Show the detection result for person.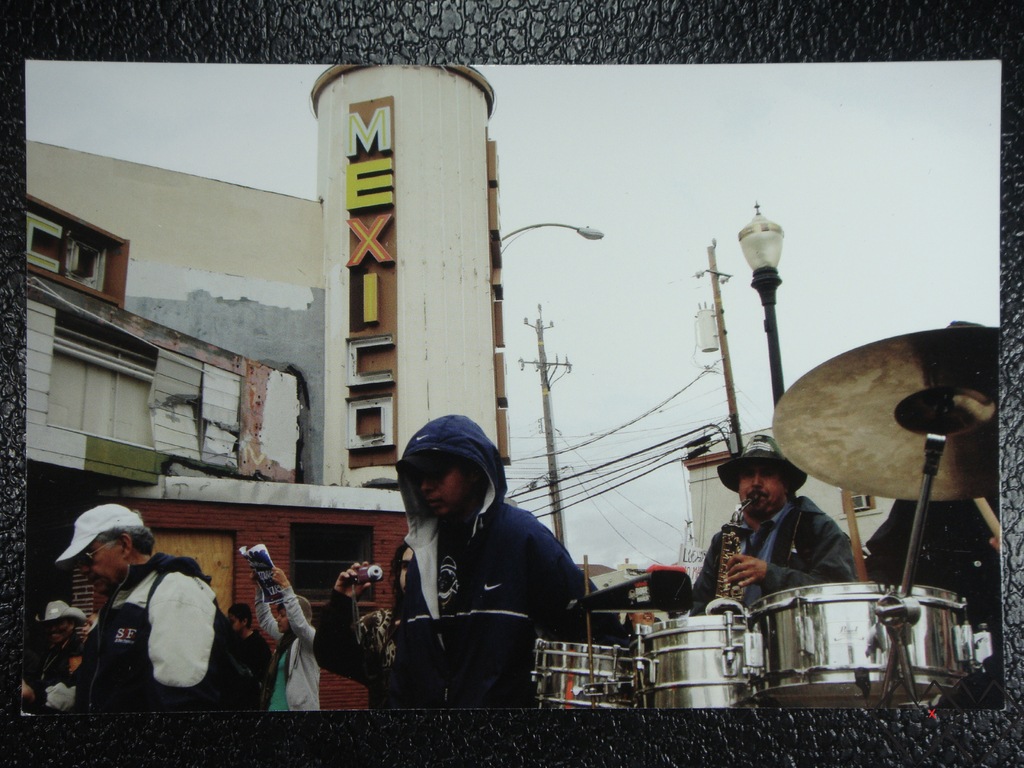
crop(51, 505, 257, 713).
